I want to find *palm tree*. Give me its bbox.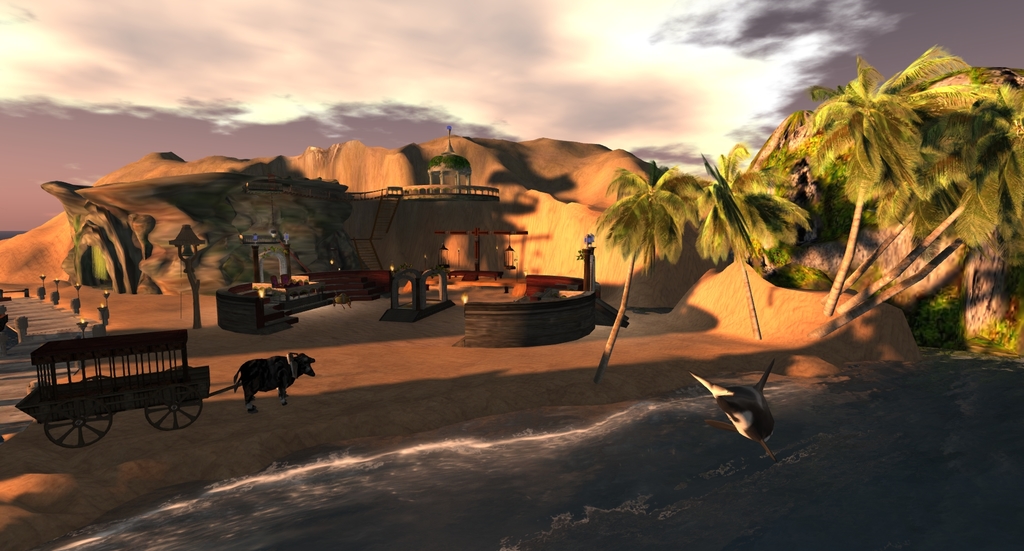
689 151 804 361.
